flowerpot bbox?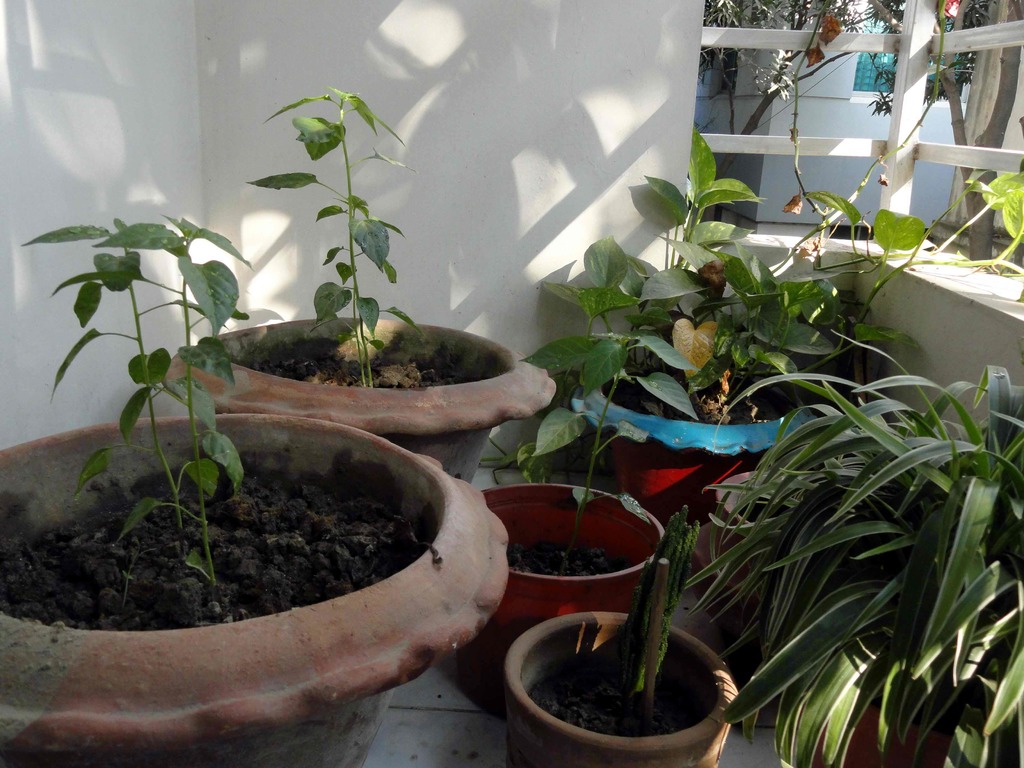
bbox(812, 697, 990, 767)
